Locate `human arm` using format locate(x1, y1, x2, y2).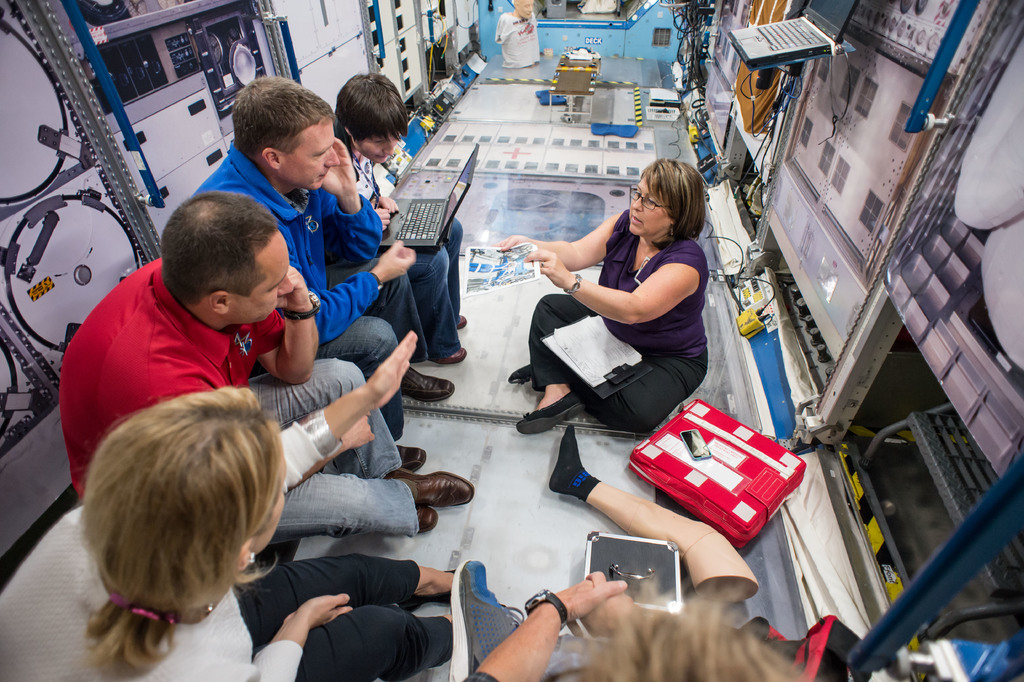
locate(252, 262, 320, 389).
